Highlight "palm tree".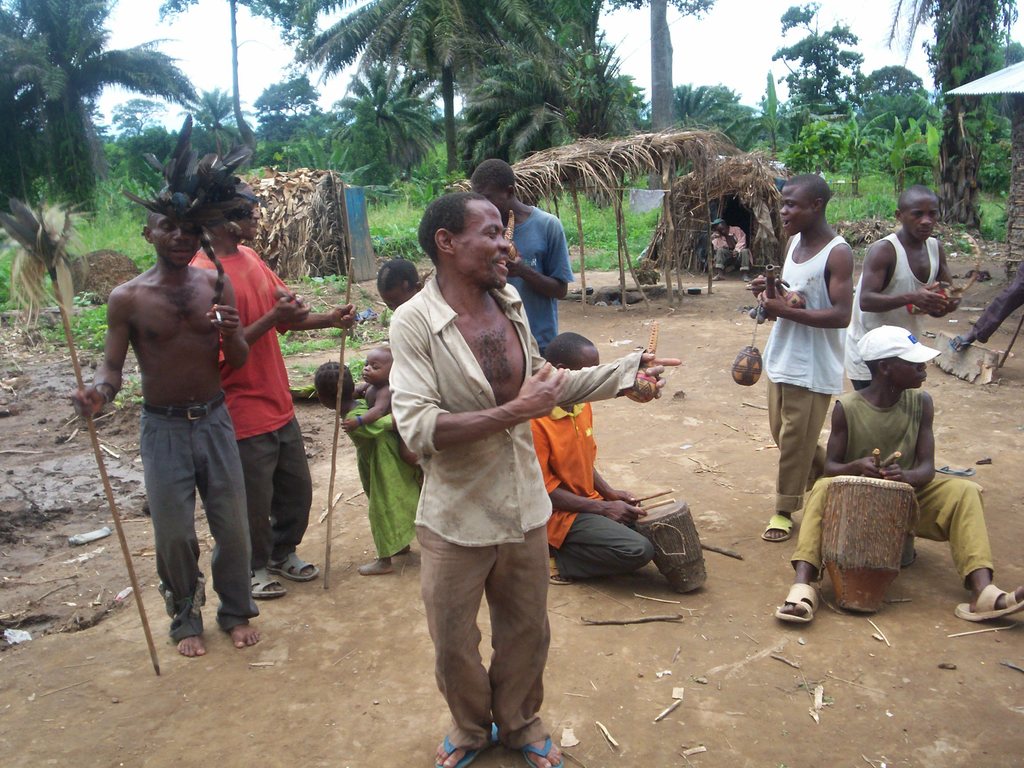
Highlighted region: box(870, 105, 936, 187).
